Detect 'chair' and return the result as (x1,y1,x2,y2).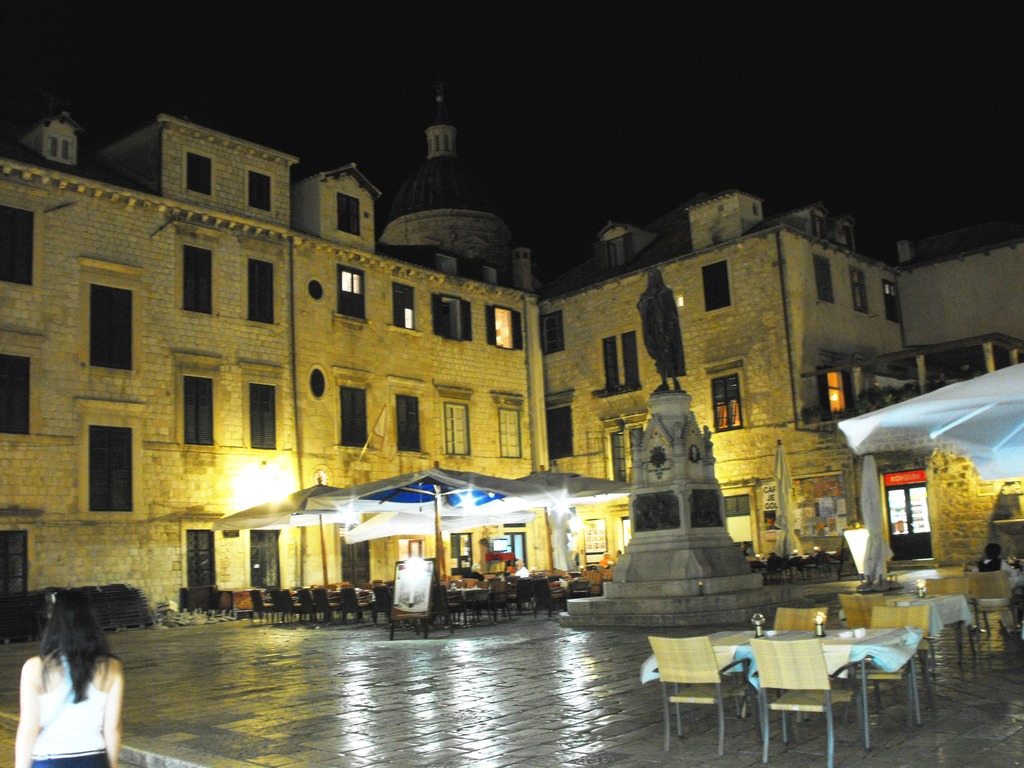
(209,587,237,614).
